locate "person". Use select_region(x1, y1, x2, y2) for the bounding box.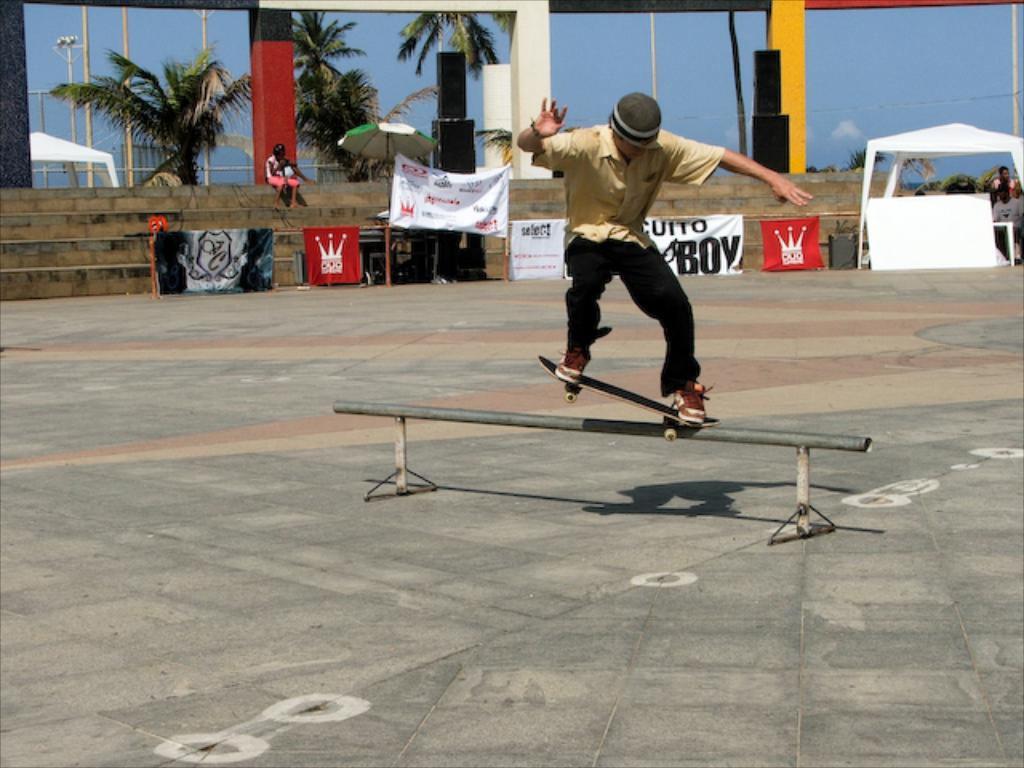
select_region(984, 160, 1022, 195).
